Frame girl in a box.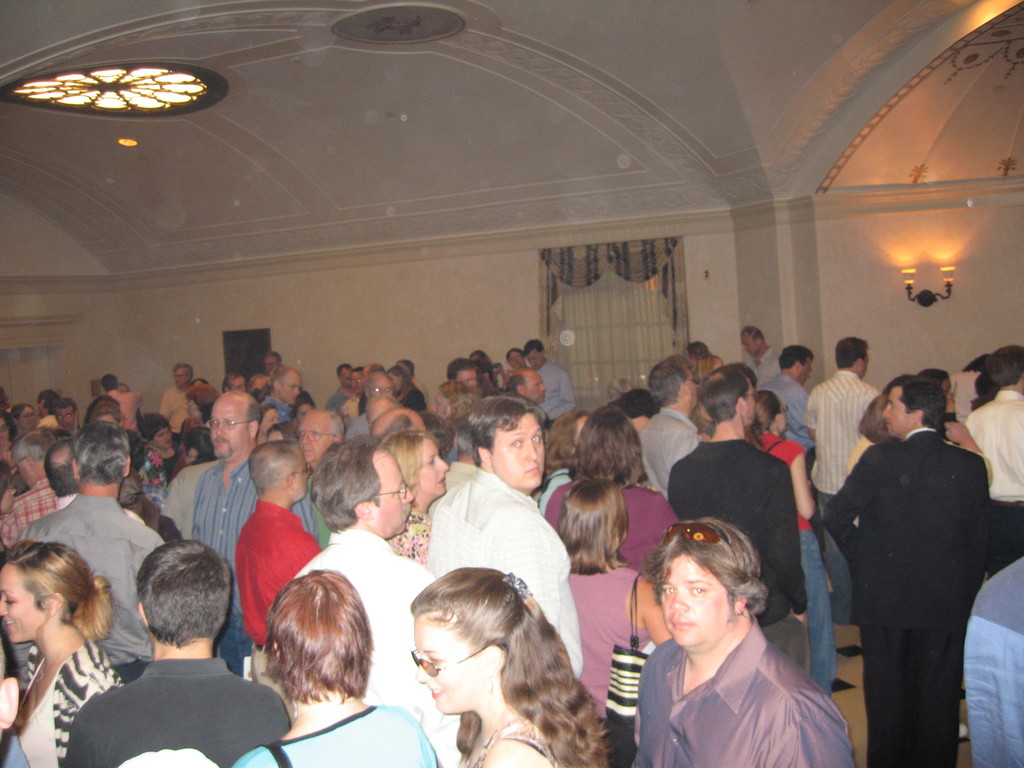
[234, 566, 437, 767].
